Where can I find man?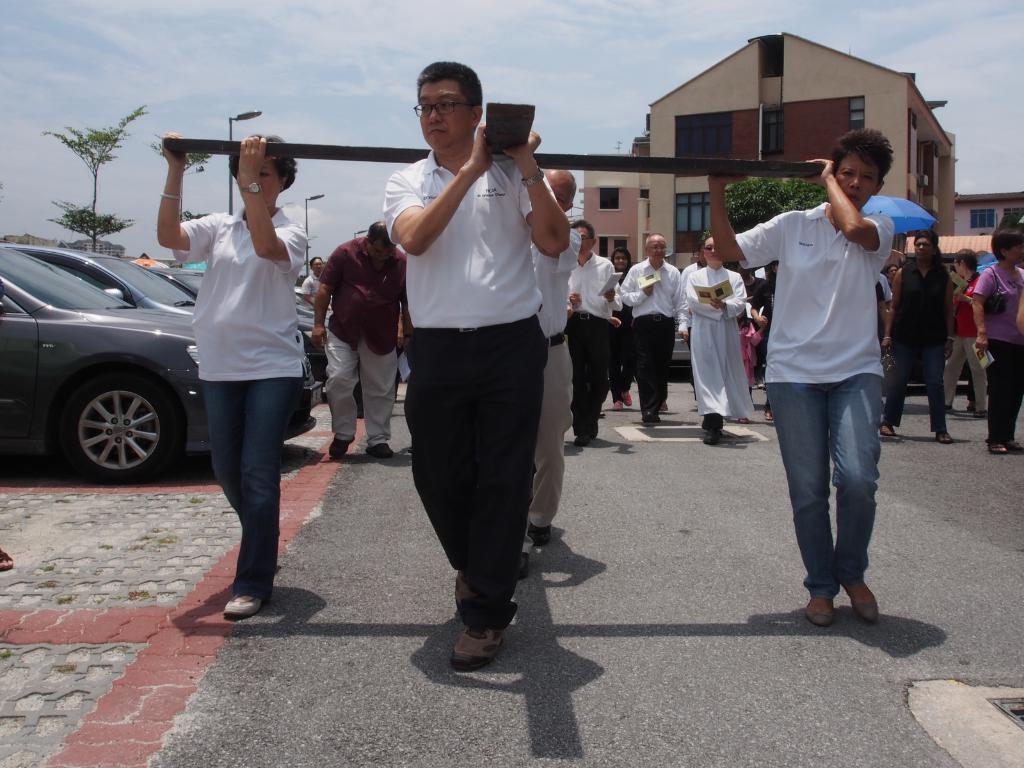
You can find it at pyautogui.locateOnScreen(738, 134, 911, 628).
